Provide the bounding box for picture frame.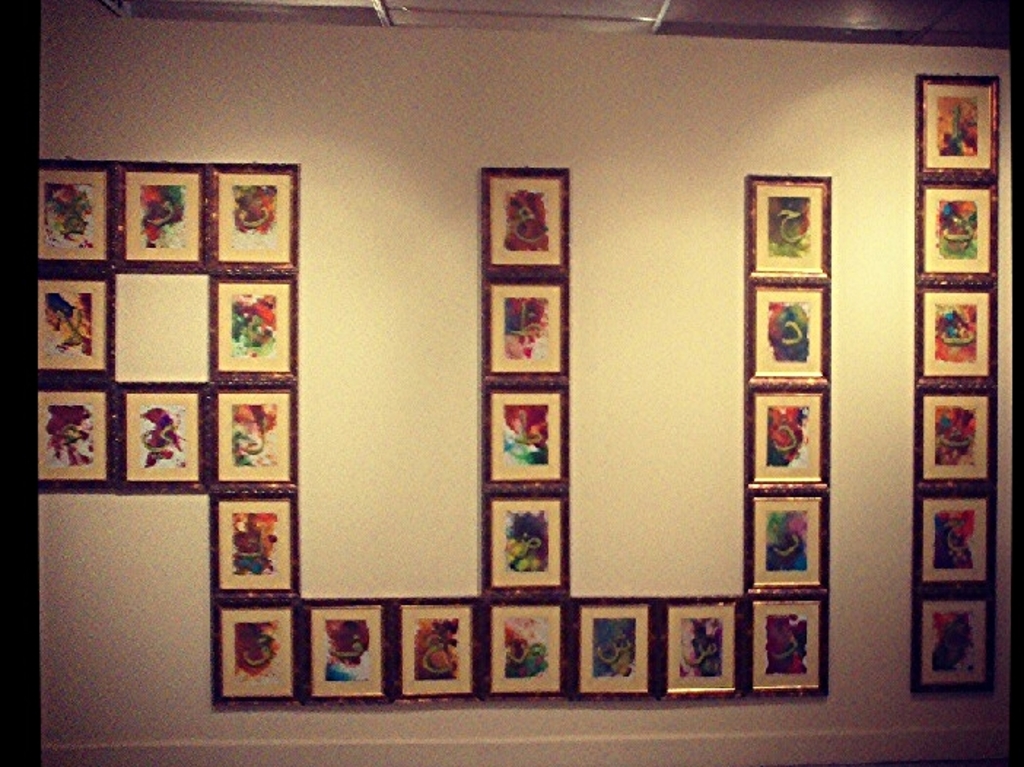
(909,585,1004,697).
